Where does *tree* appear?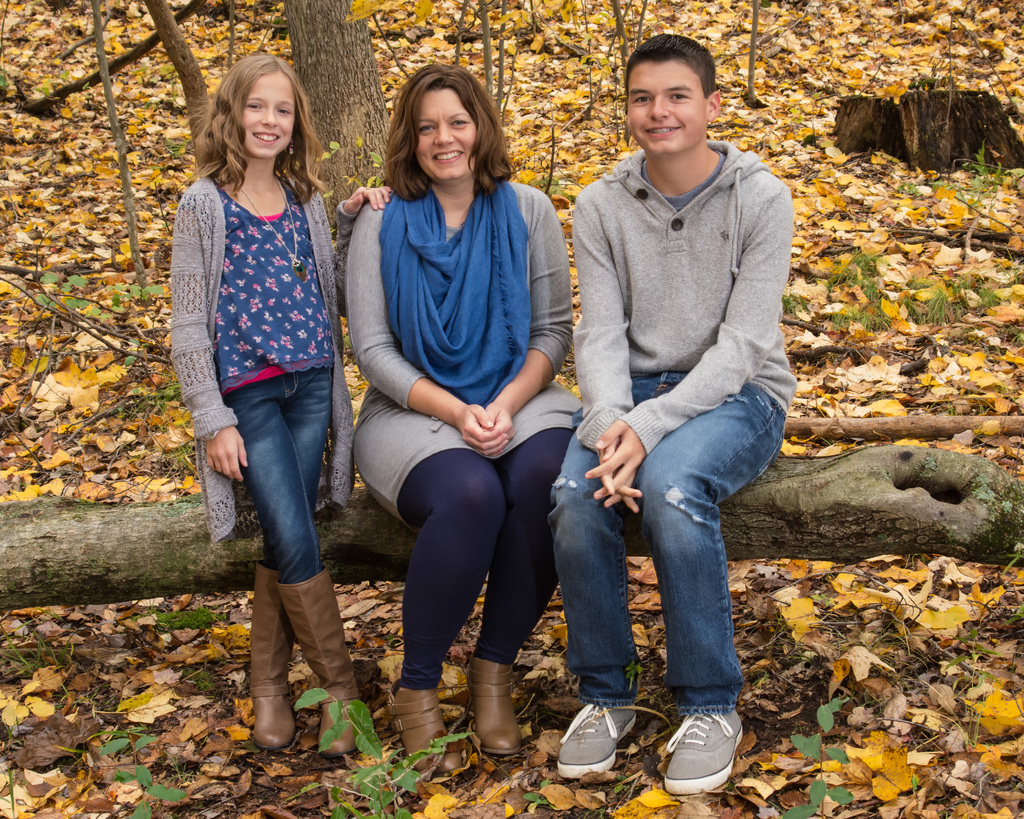
Appears at pyautogui.locateOnScreen(291, 0, 391, 254).
